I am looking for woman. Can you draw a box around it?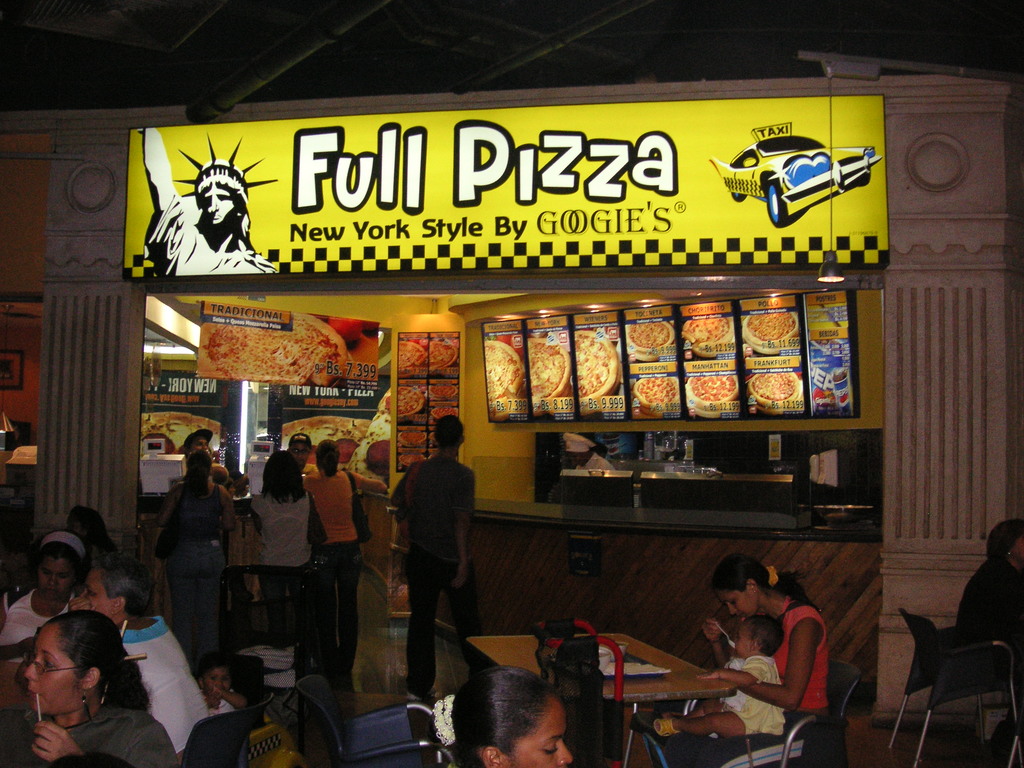
Sure, the bounding box is l=138, t=427, r=232, b=676.
